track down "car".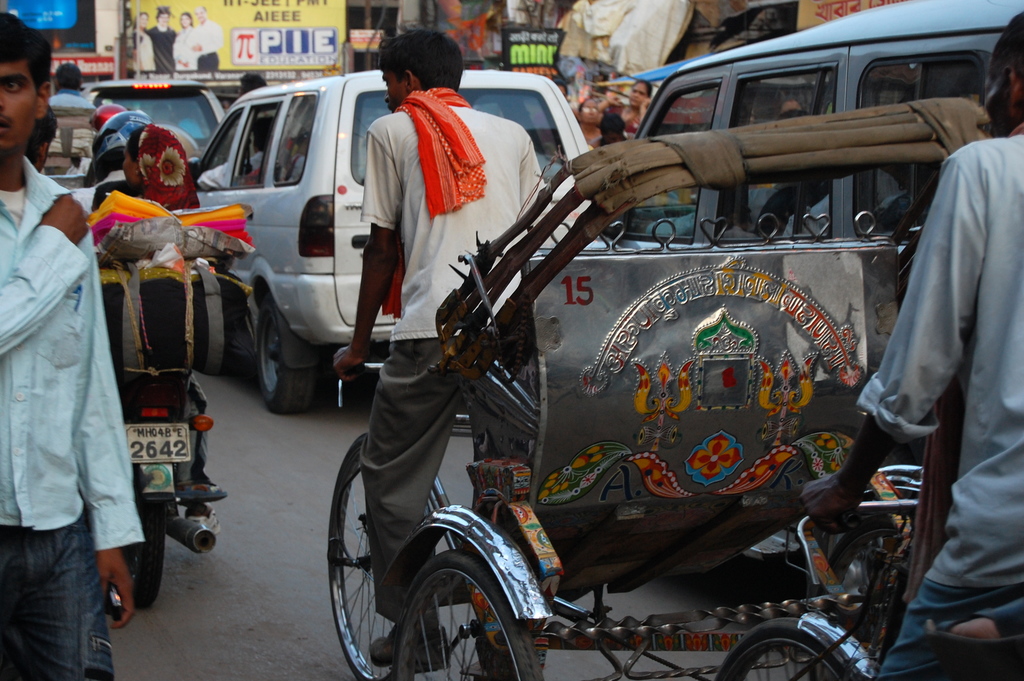
Tracked to [188,70,591,418].
